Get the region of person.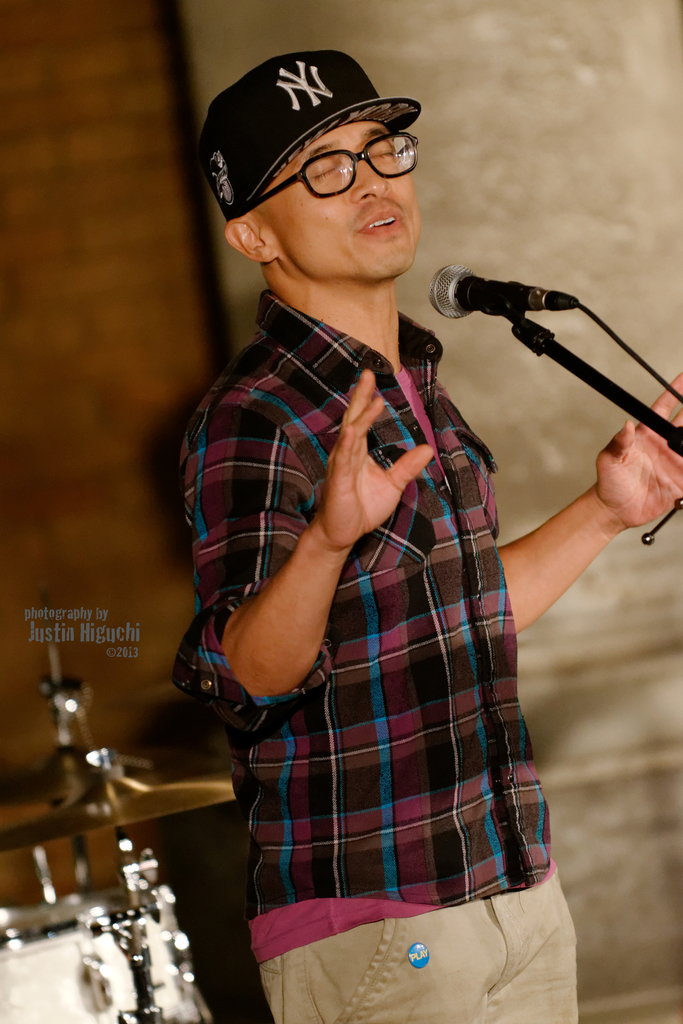
[left=154, top=52, right=595, bottom=1007].
